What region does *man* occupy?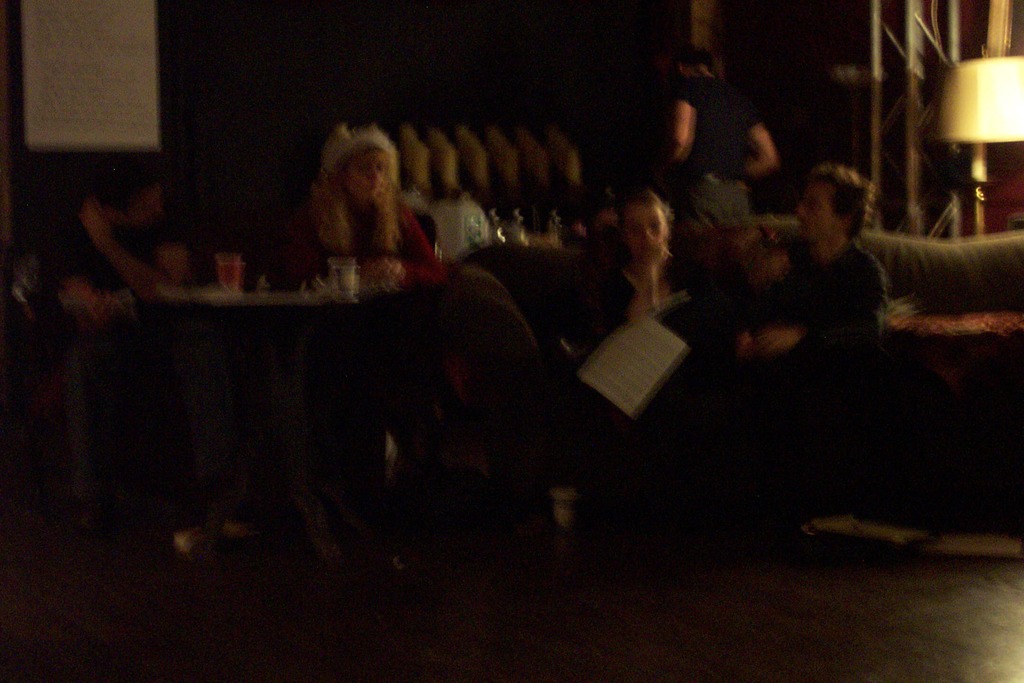
[662, 45, 784, 218].
